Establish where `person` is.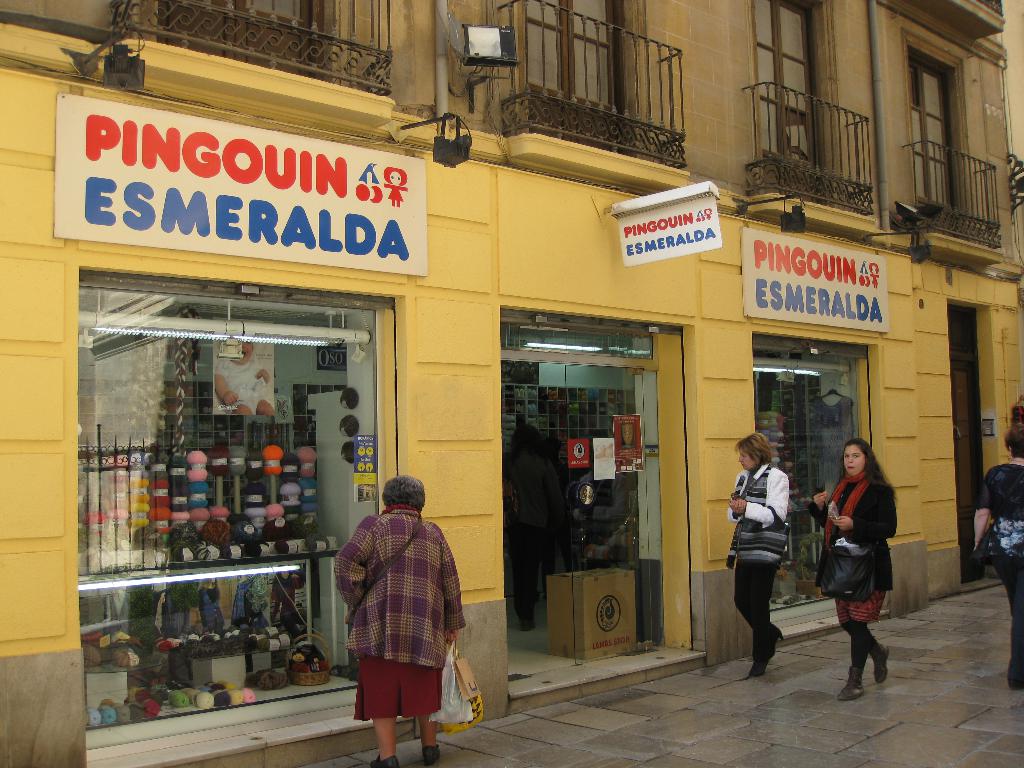
Established at 733 422 809 687.
